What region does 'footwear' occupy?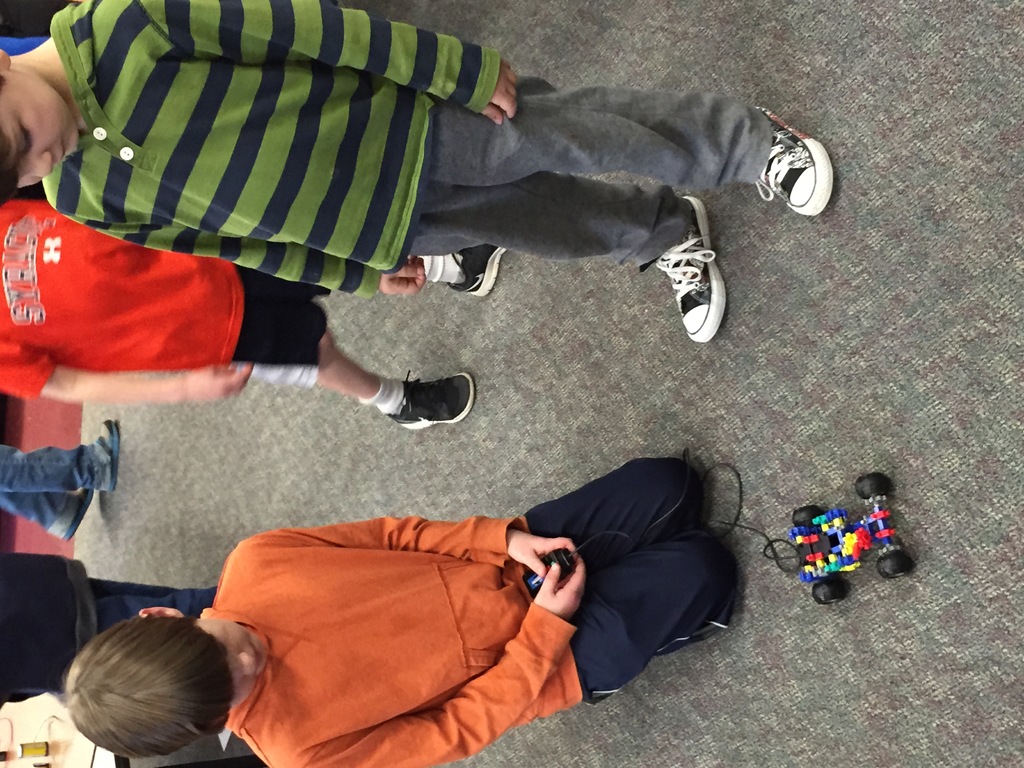
444:245:511:294.
